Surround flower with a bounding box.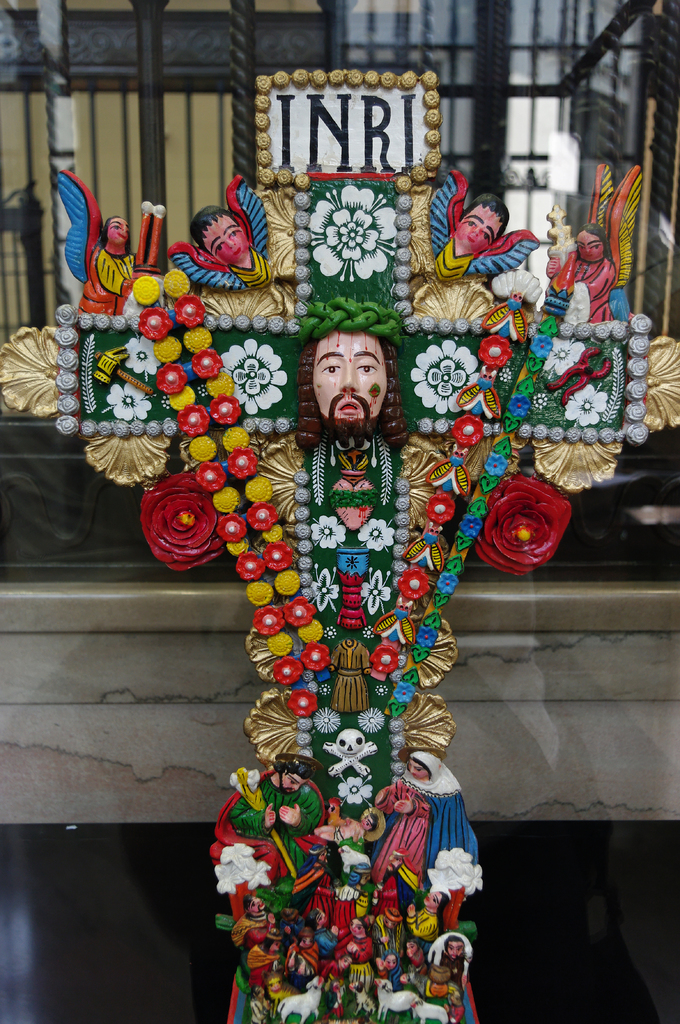
bbox=[214, 488, 239, 515].
